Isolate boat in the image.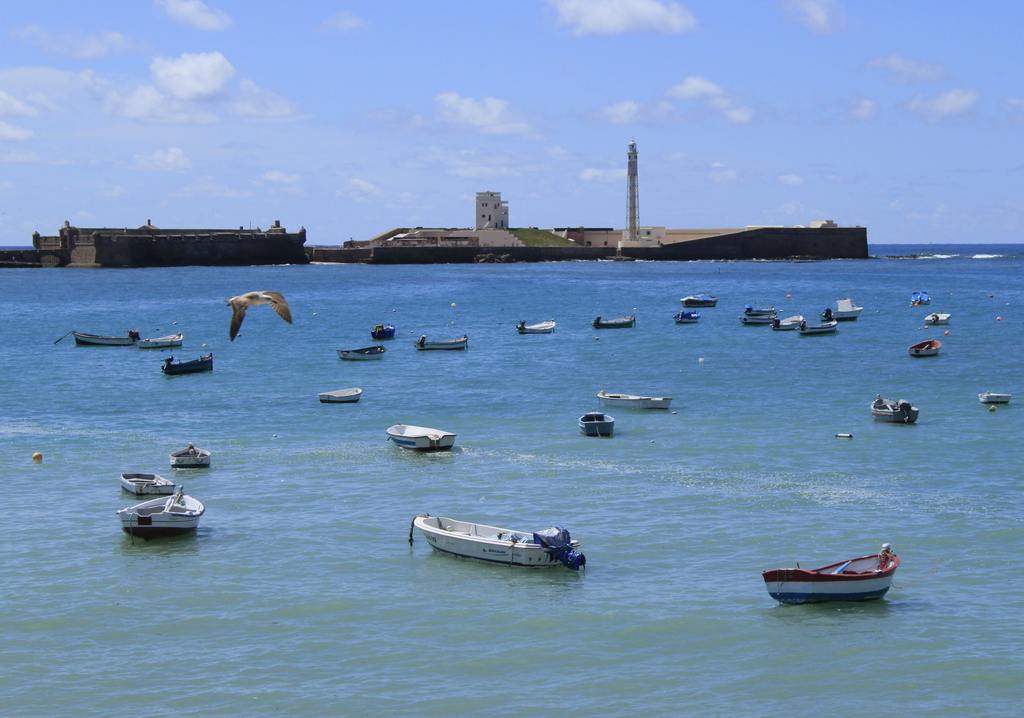
Isolated region: [70,332,139,349].
